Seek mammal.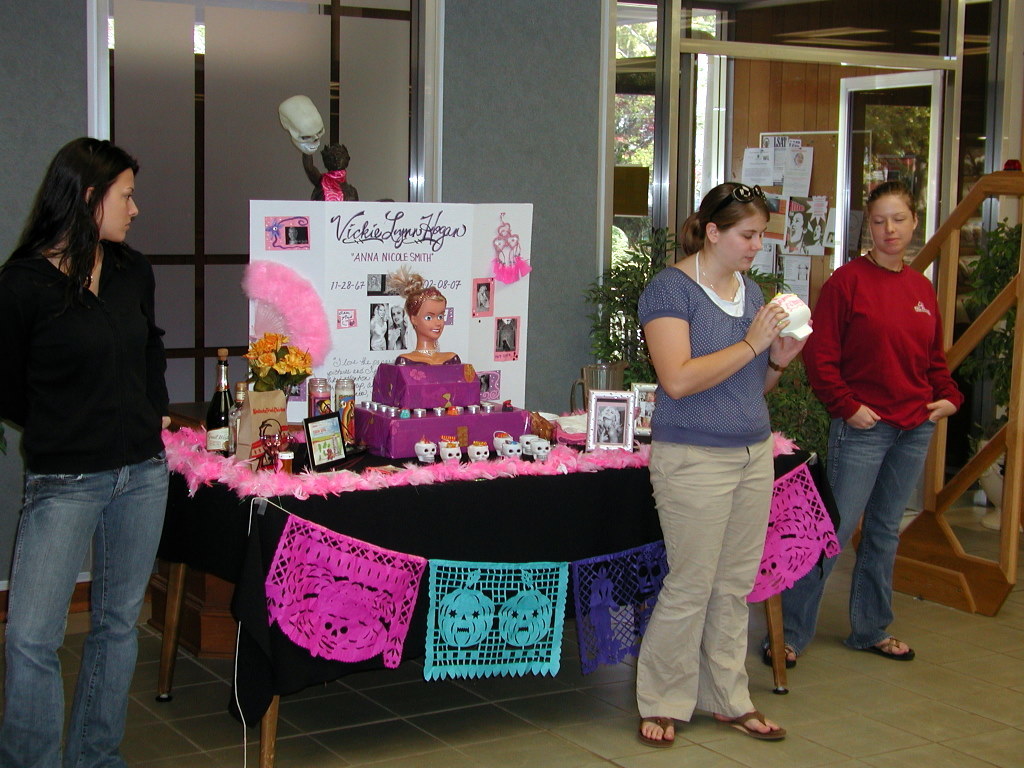
crop(762, 177, 964, 673).
